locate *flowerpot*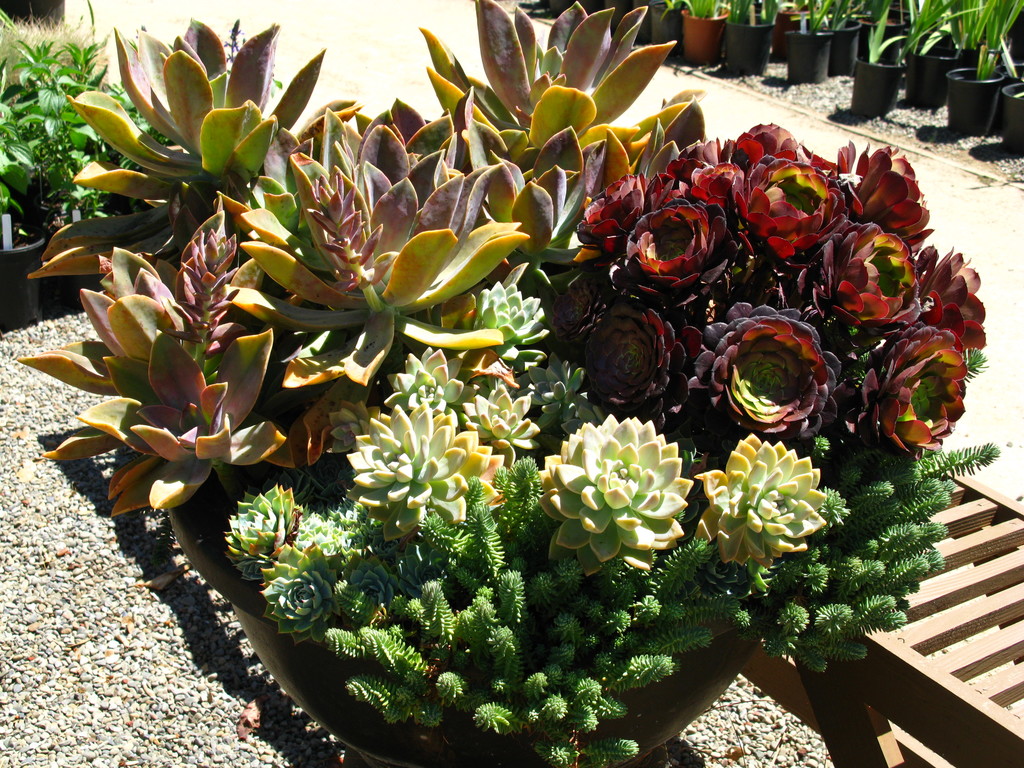
723,8,777,80
